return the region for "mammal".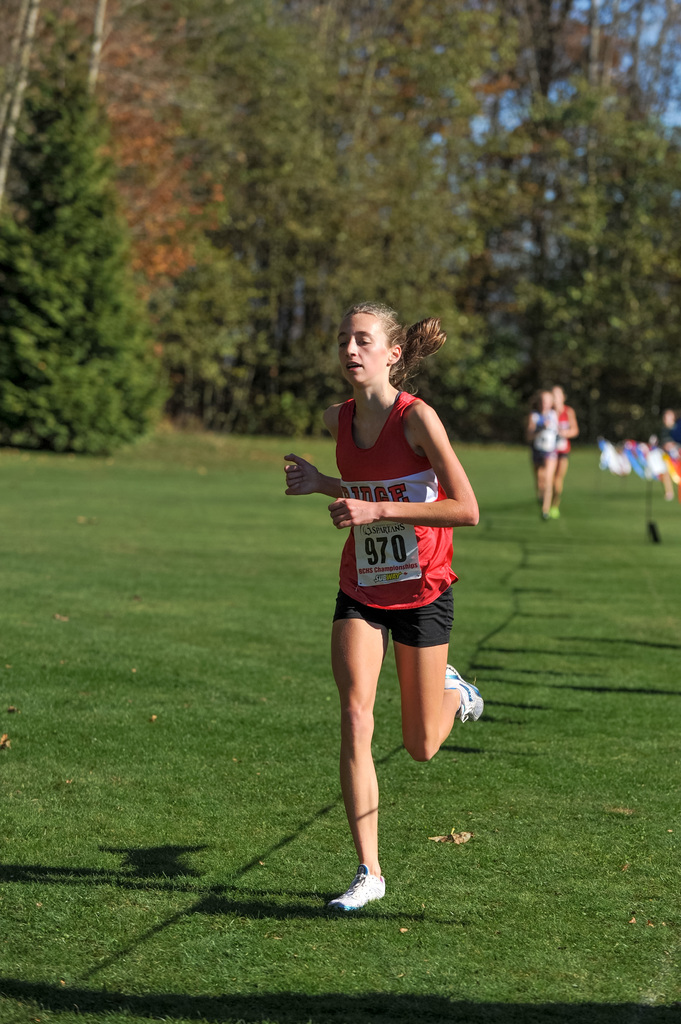
[left=526, top=386, right=550, bottom=515].
